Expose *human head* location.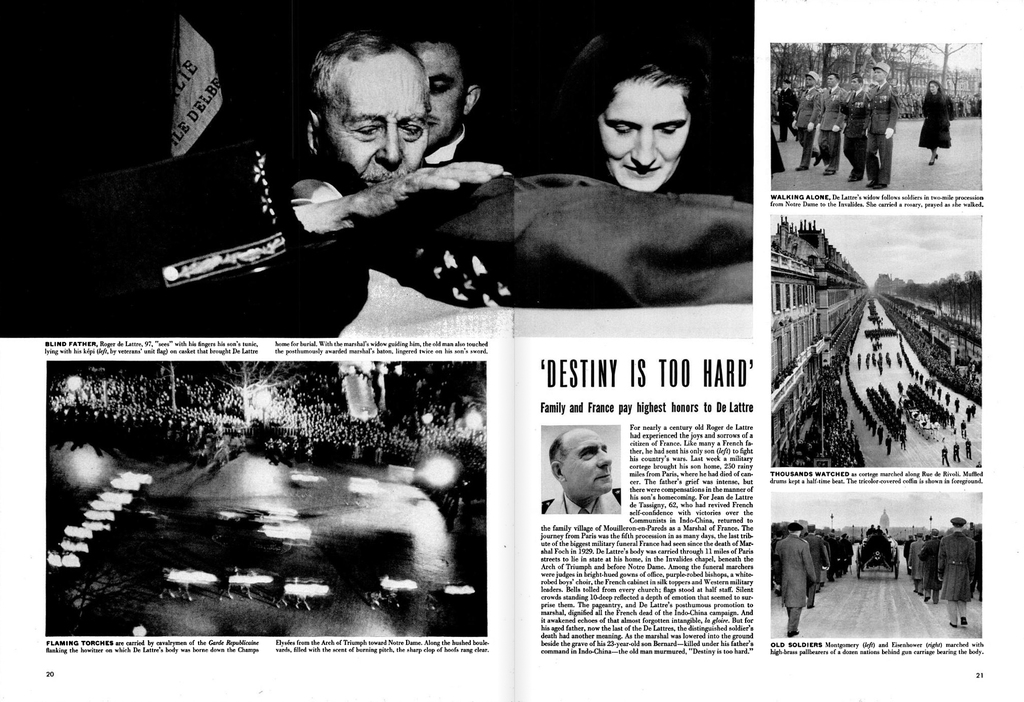
Exposed at [x1=826, y1=72, x2=840, y2=87].
